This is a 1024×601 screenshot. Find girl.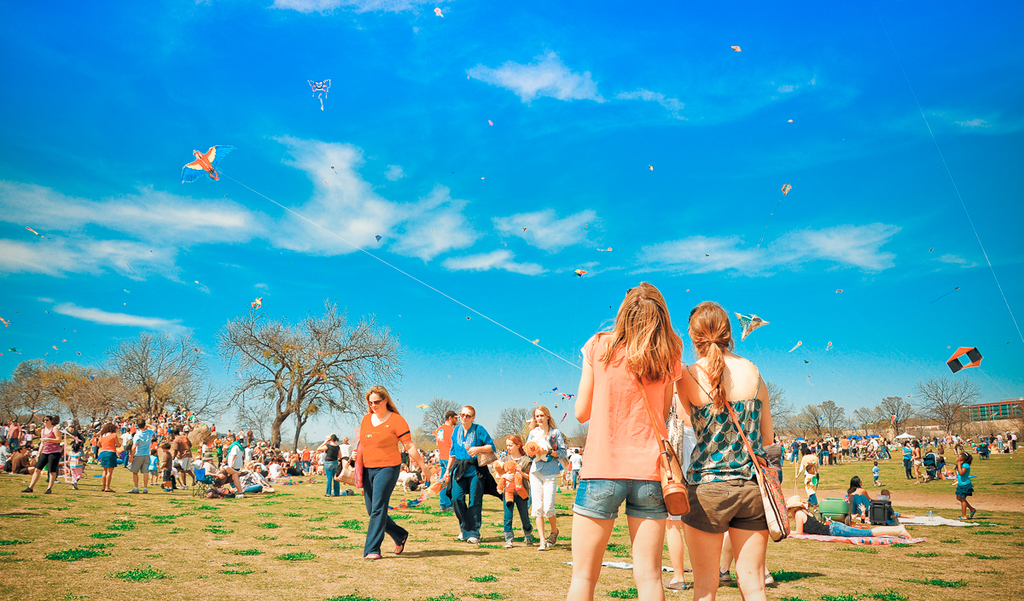
Bounding box: 503:435:531:549.
